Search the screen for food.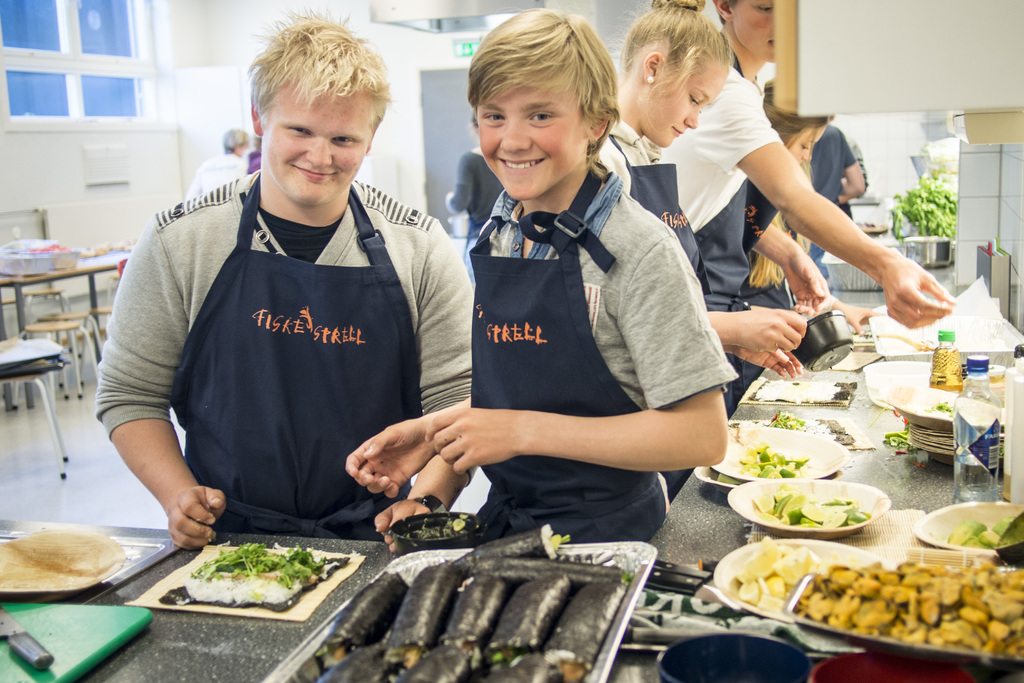
Found at 717,539,1018,654.
